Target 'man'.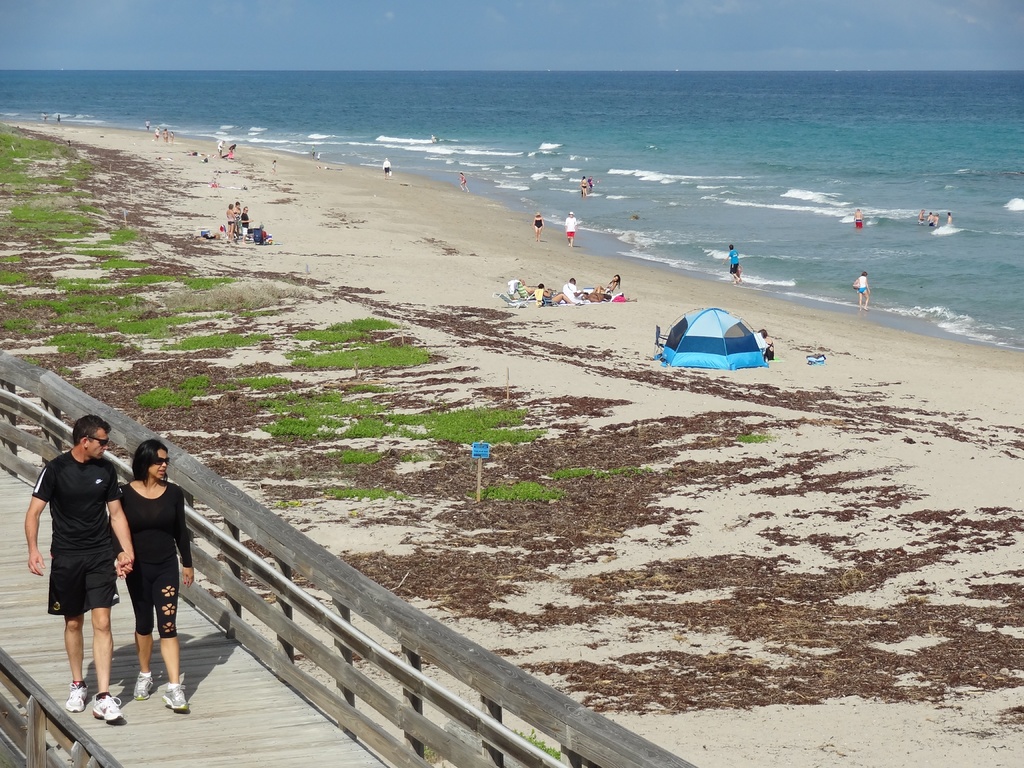
Target region: <bbox>212, 138, 222, 158</bbox>.
